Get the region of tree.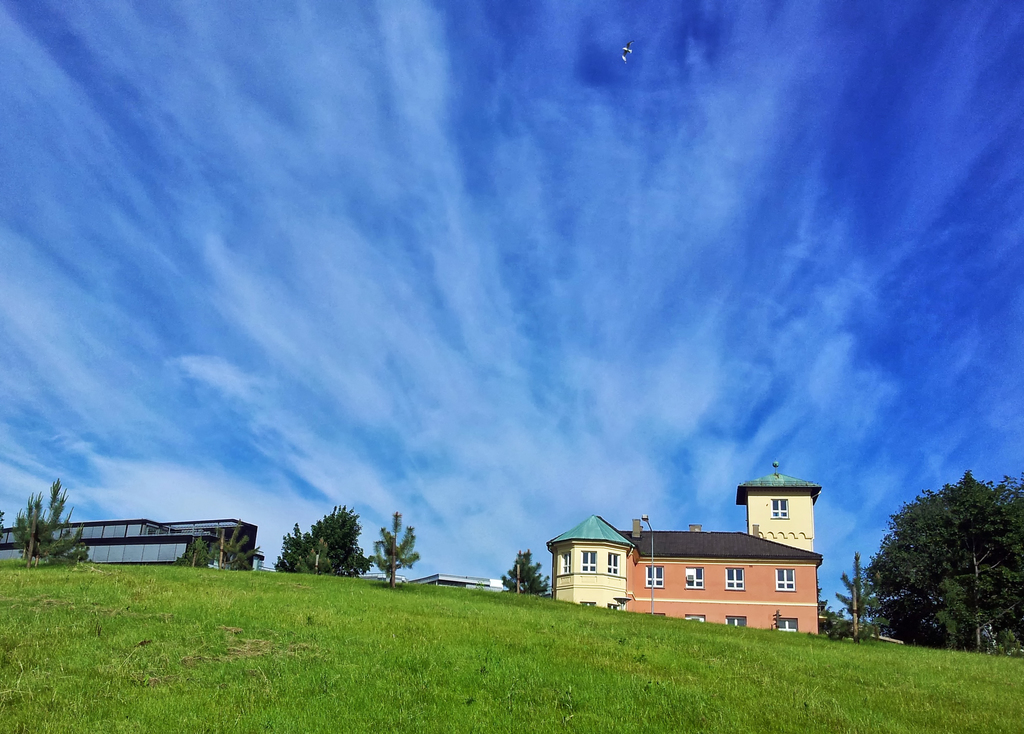
region(42, 531, 89, 562).
